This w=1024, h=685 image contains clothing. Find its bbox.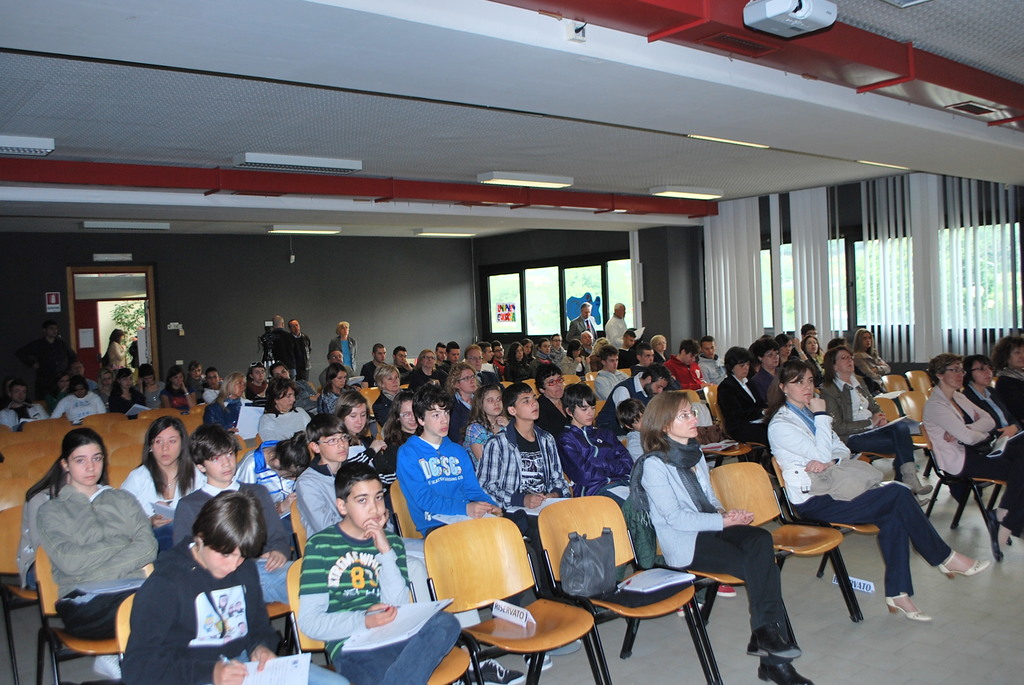
bbox(95, 389, 118, 411).
